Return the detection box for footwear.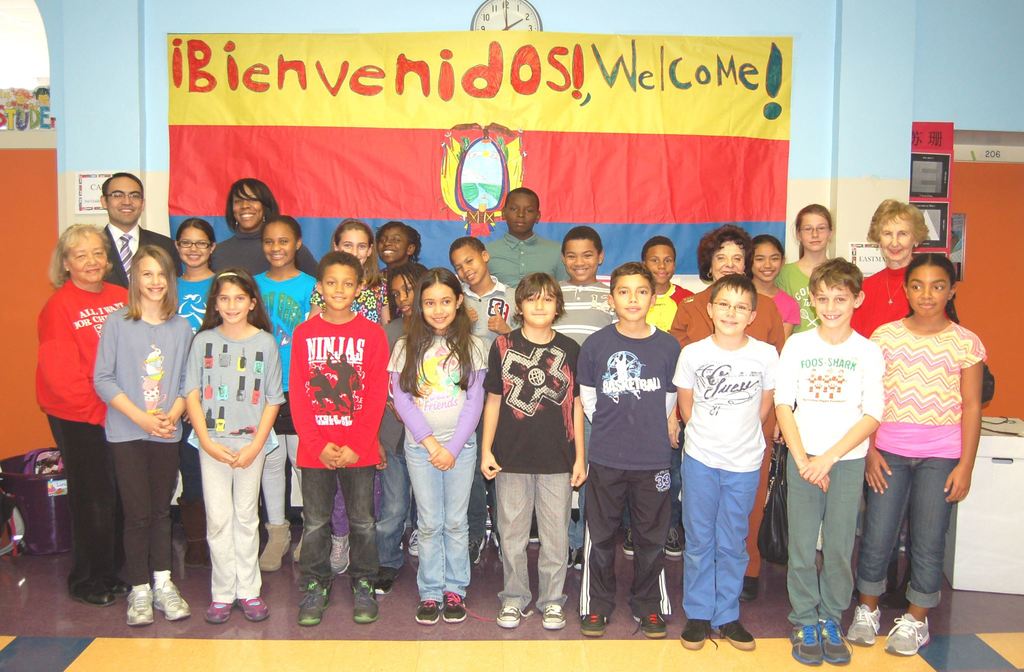
bbox=(327, 533, 351, 575).
